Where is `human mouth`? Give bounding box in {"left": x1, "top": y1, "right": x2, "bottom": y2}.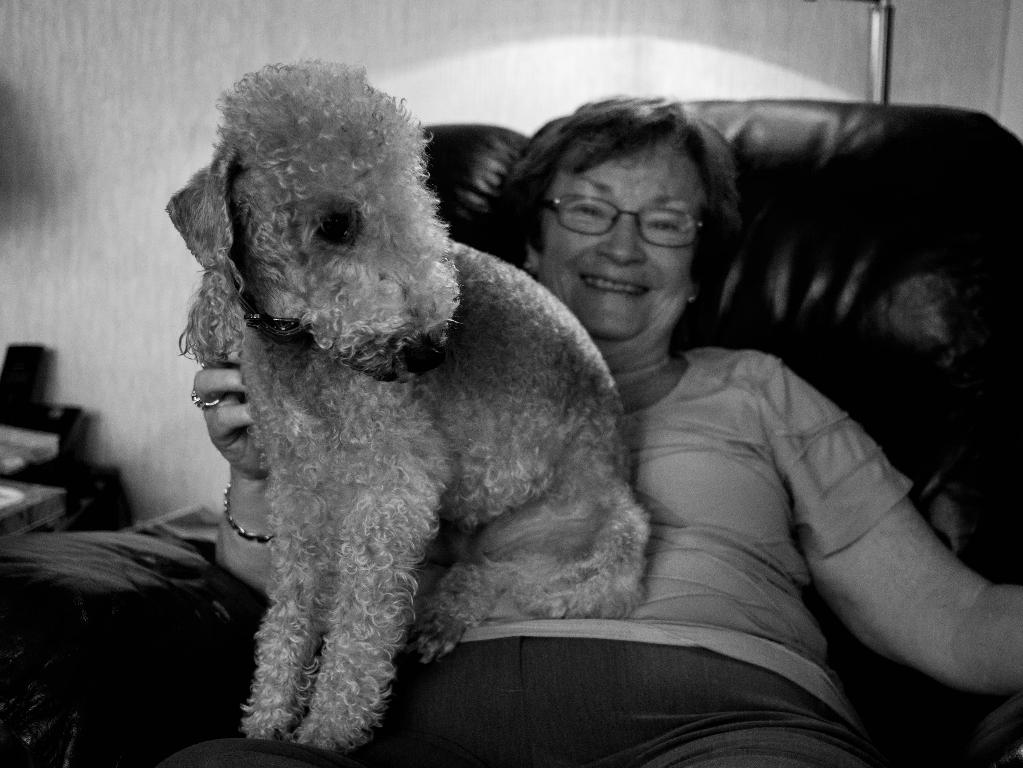
{"left": 579, "top": 274, "right": 650, "bottom": 296}.
